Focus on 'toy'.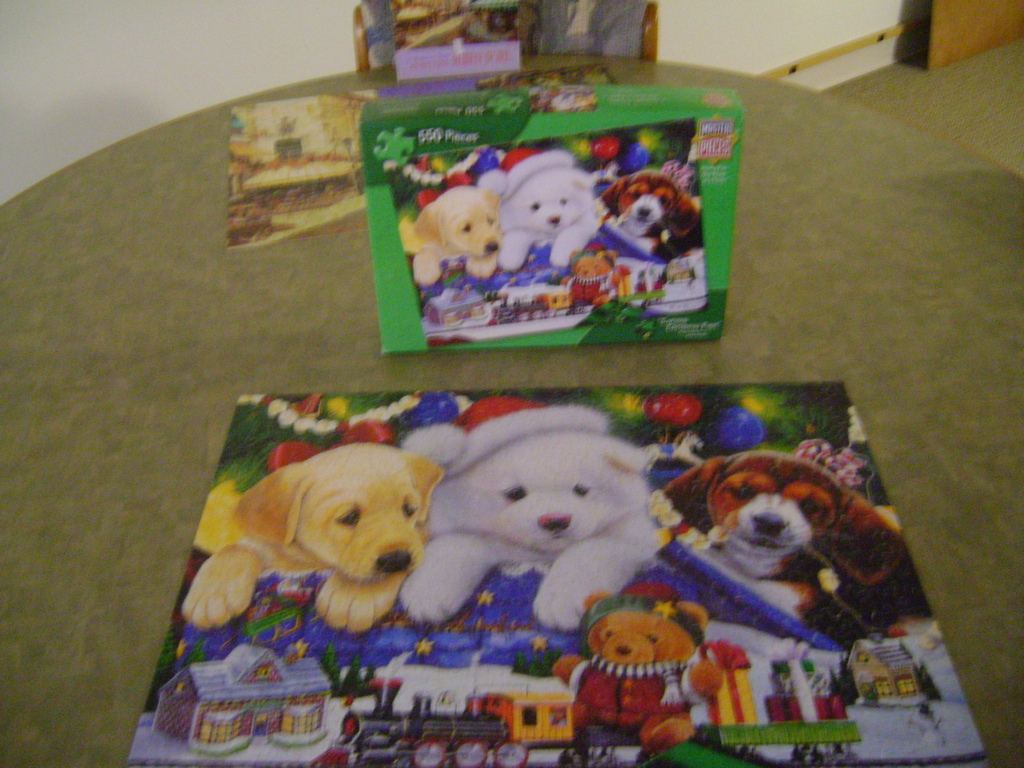
Focused at {"x1": 411, "y1": 183, "x2": 500, "y2": 287}.
